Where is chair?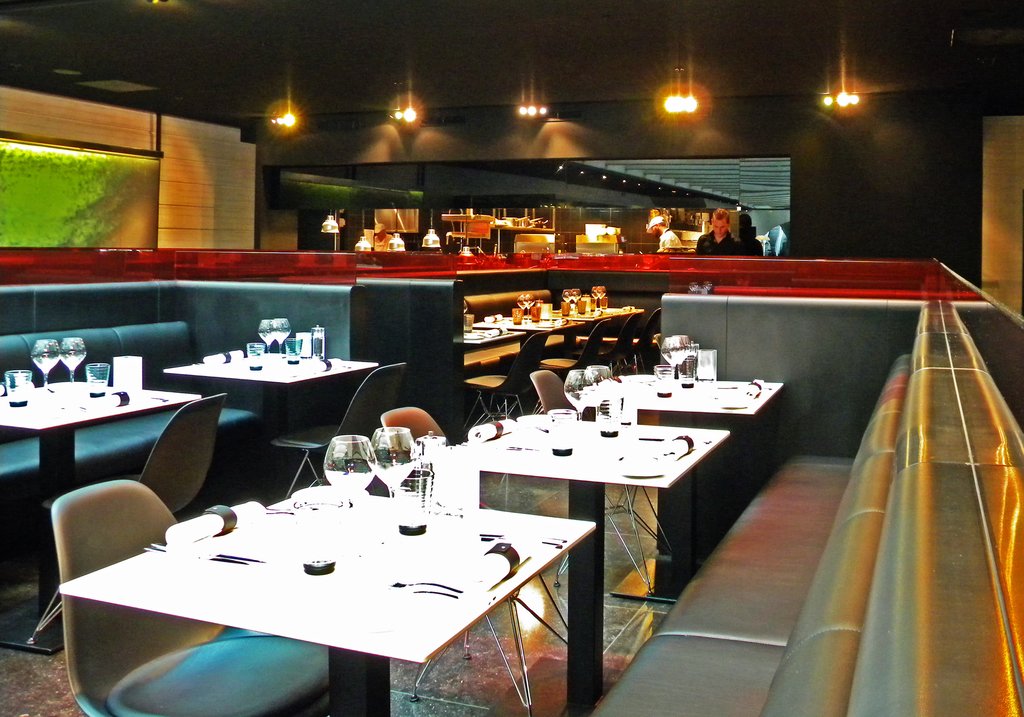
541/315/616/373.
